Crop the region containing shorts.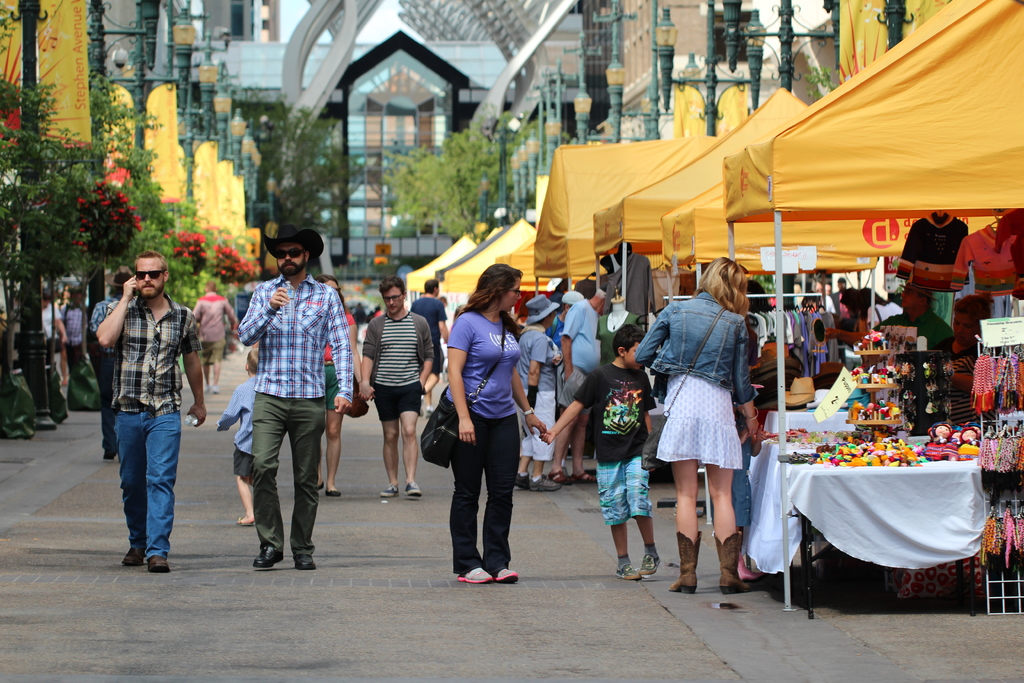
Crop region: BBox(323, 363, 341, 409).
